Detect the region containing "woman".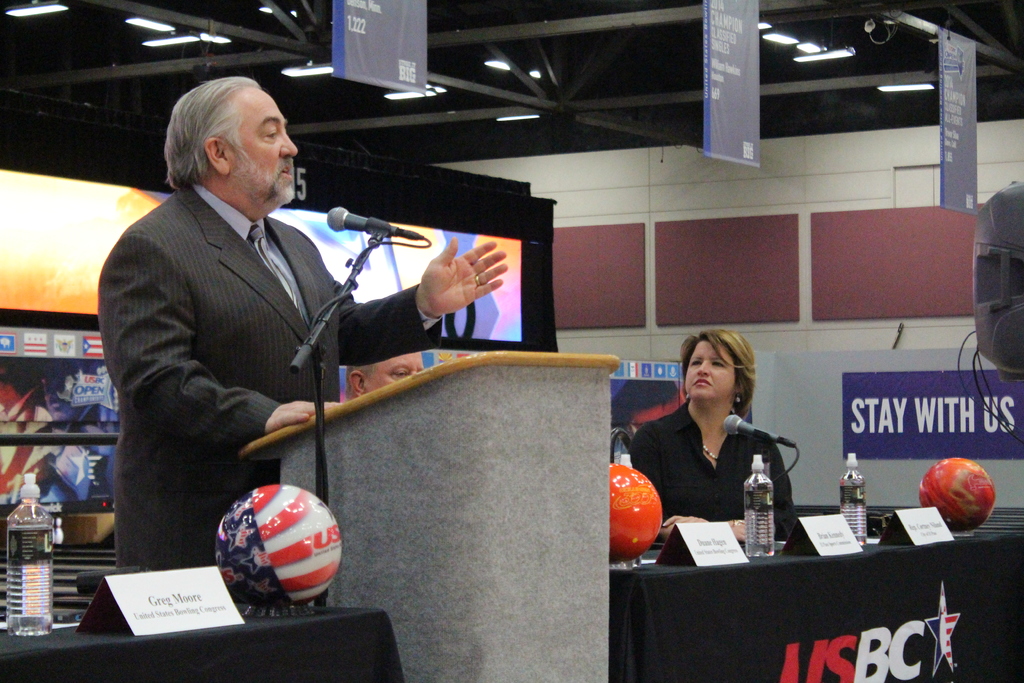
box=[637, 334, 798, 570].
